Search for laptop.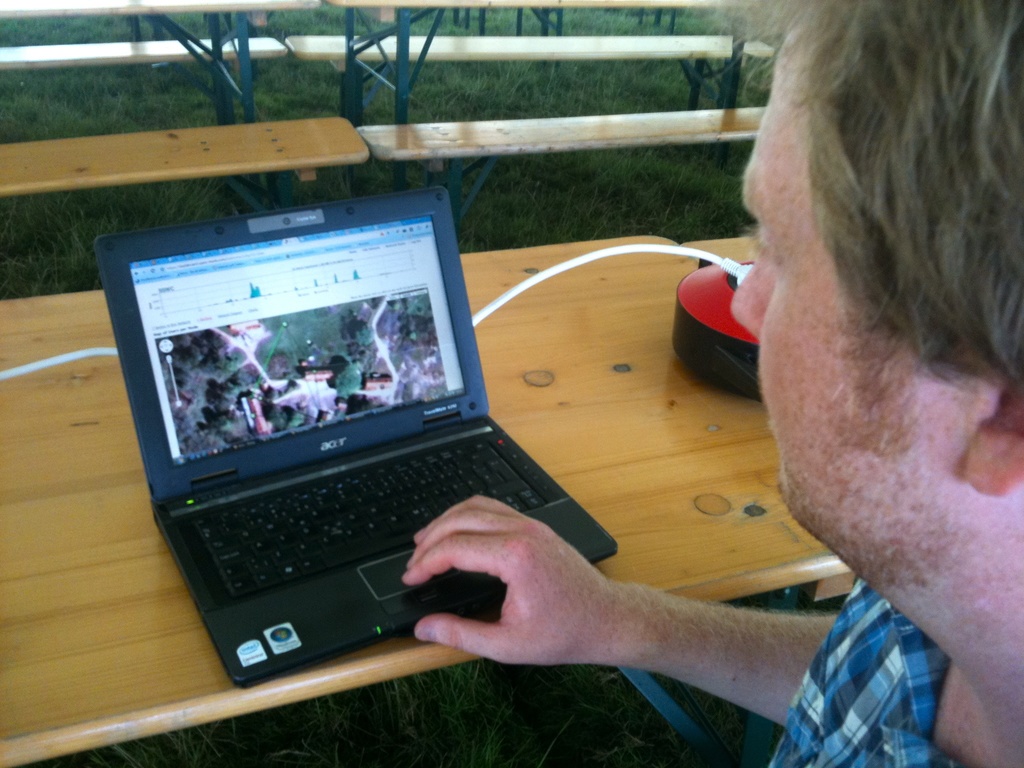
Found at 109, 179, 605, 675.
